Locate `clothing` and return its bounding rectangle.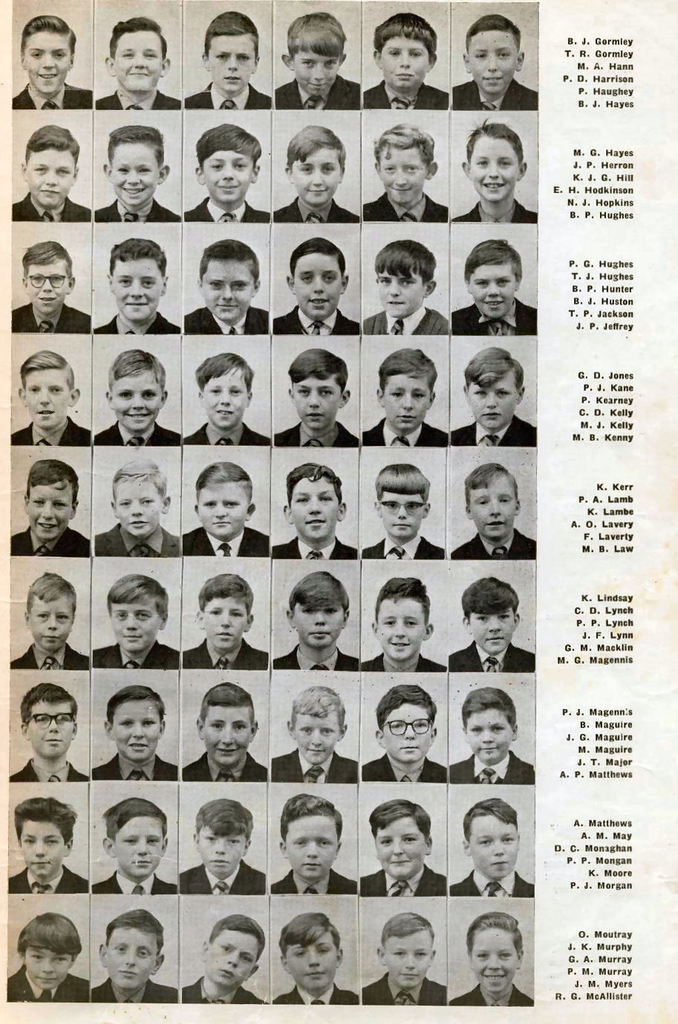
452:196:538:222.
